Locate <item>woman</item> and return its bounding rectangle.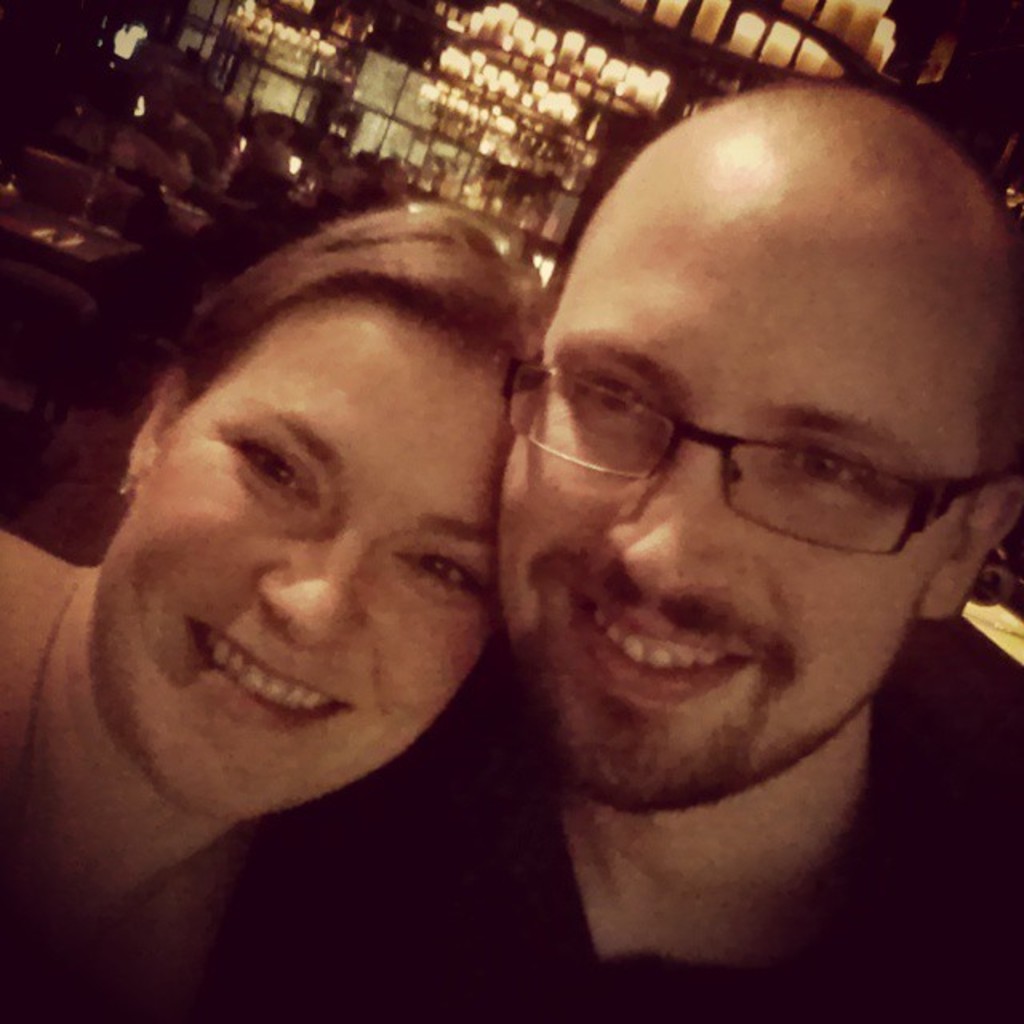
box=[22, 195, 568, 917].
